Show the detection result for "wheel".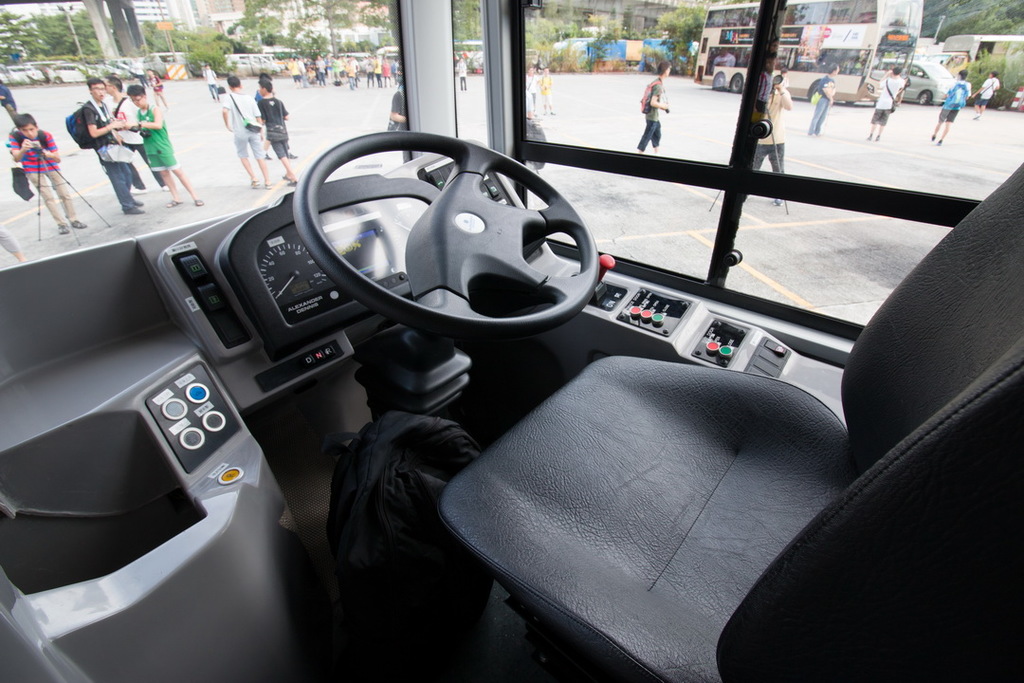
247:125:622:352.
